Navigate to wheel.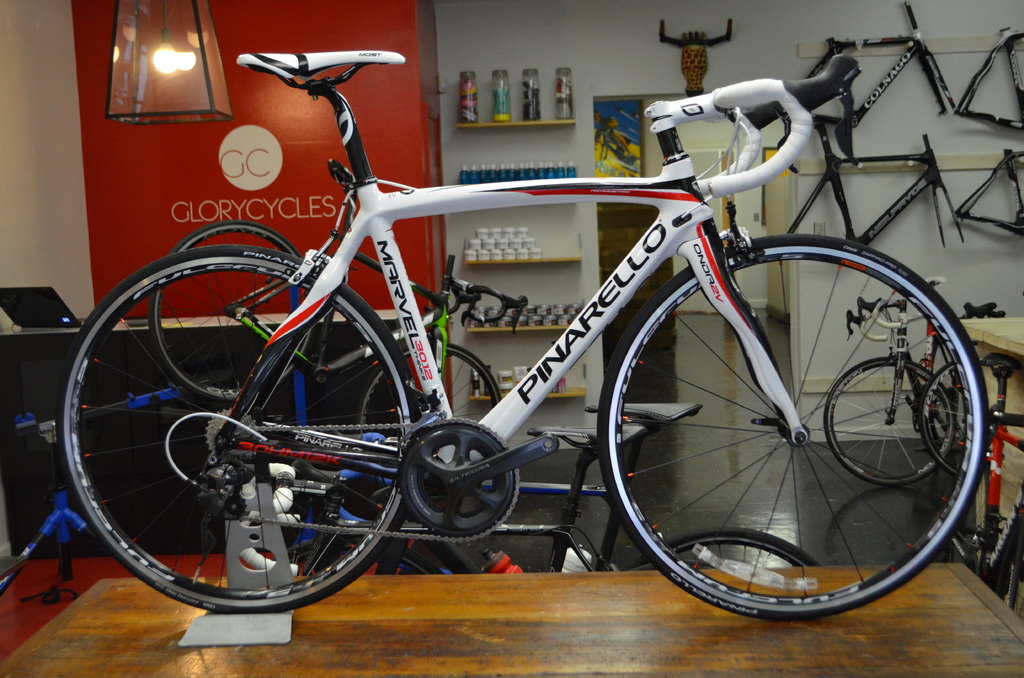
Navigation target: [822,353,955,488].
